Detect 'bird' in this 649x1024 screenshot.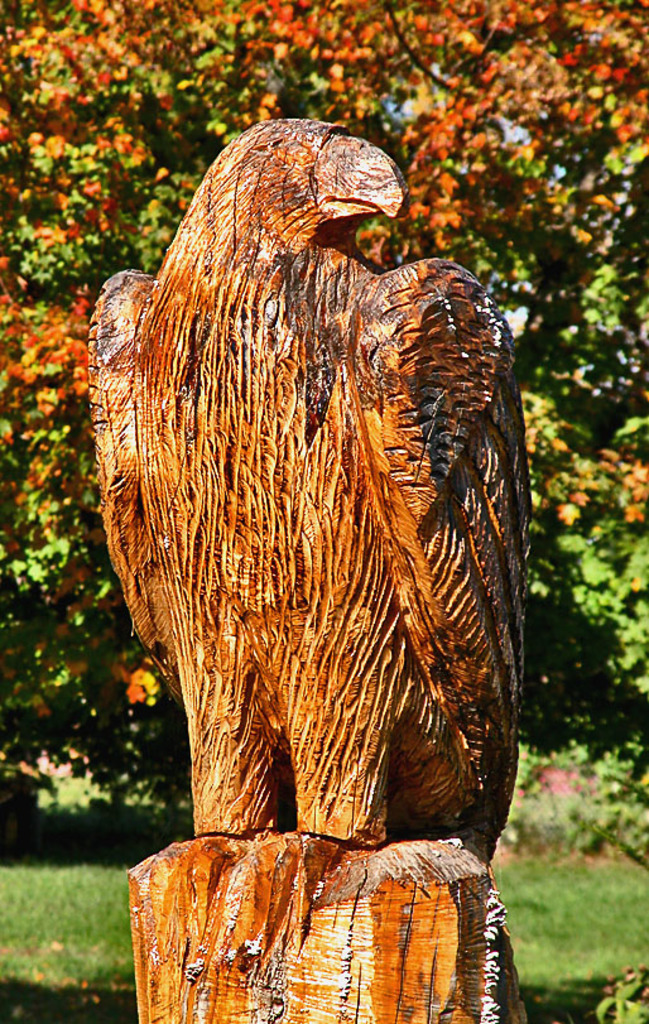
Detection: box(109, 176, 504, 913).
